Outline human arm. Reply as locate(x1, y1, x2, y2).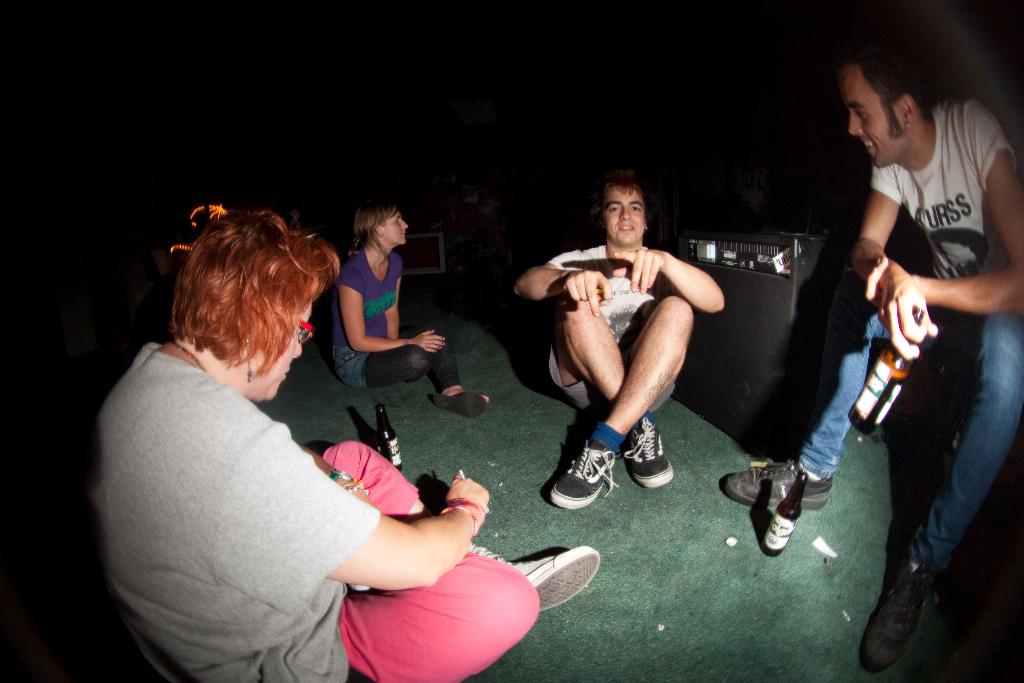
locate(854, 94, 1023, 318).
